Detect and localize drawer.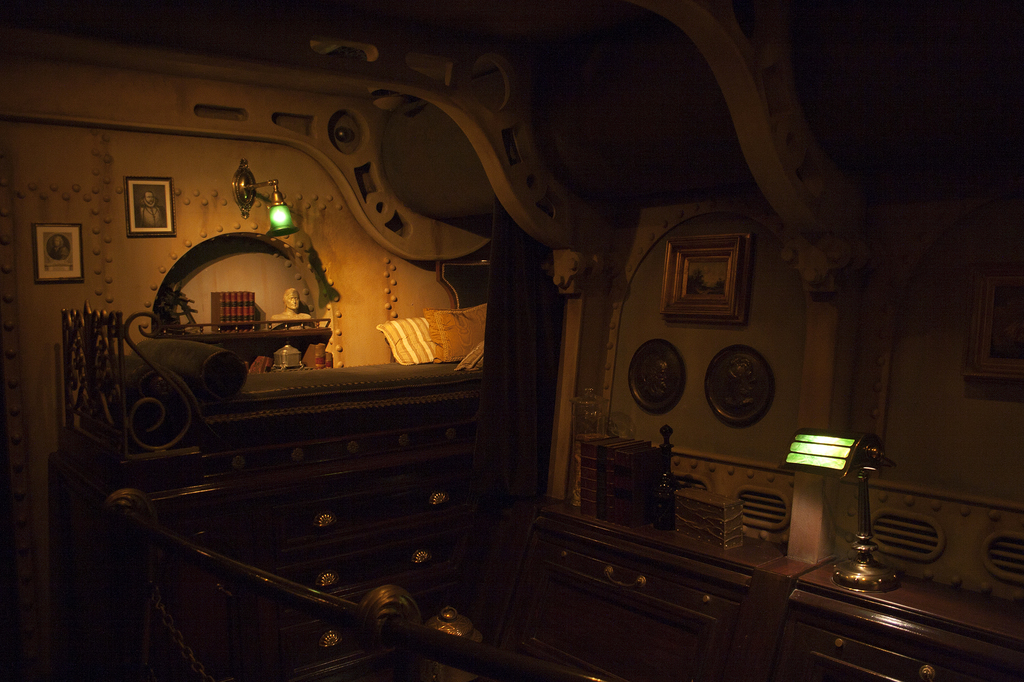
Localized at {"x1": 298, "y1": 530, "x2": 468, "y2": 592}.
